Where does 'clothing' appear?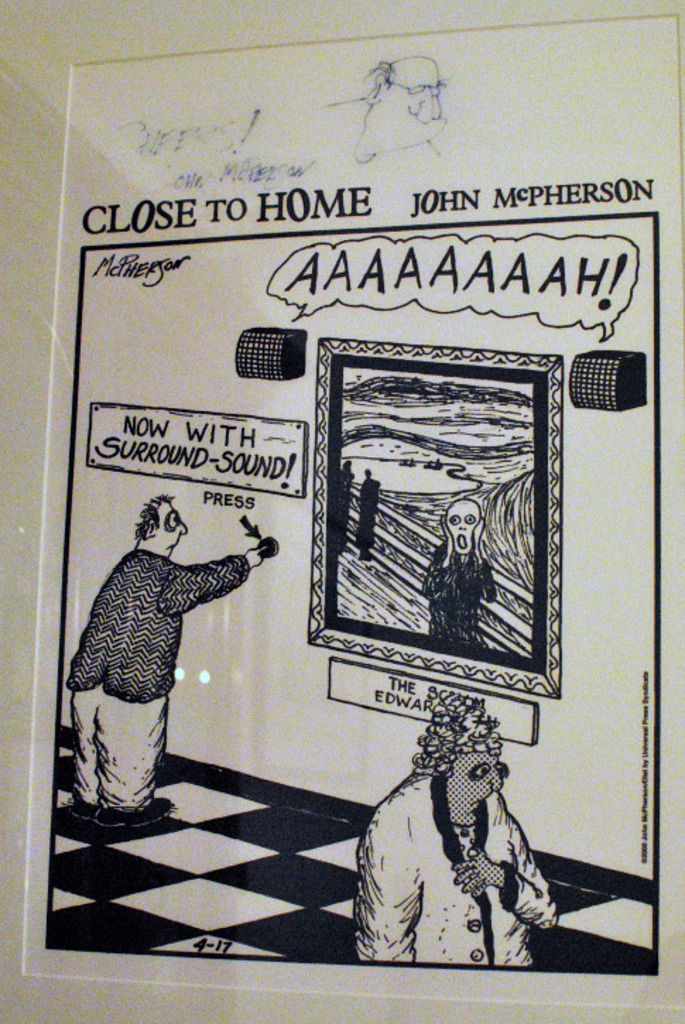
Appears at {"x1": 65, "y1": 494, "x2": 256, "y2": 822}.
